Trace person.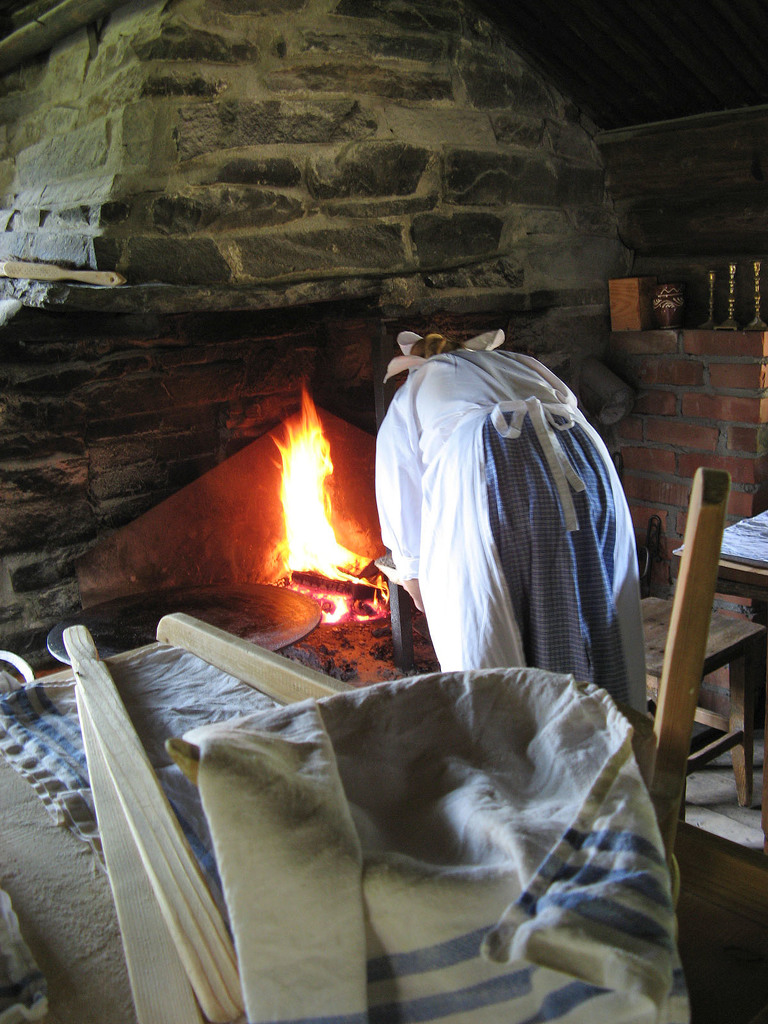
Traced to <box>376,319,648,742</box>.
